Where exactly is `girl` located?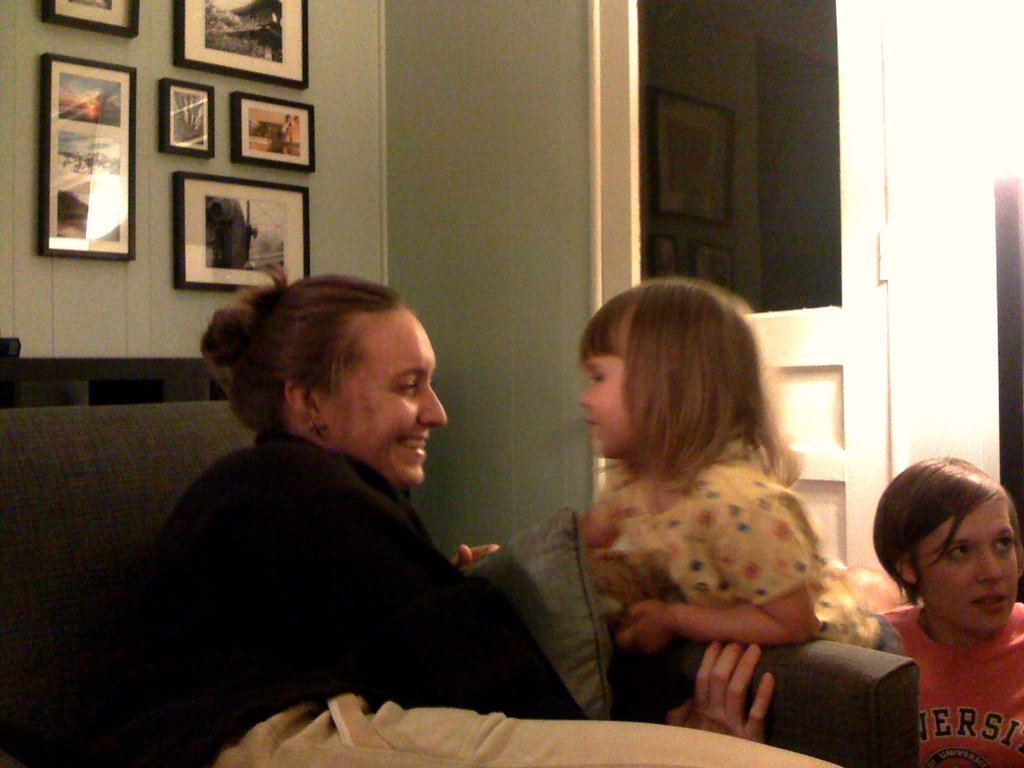
Its bounding box is select_region(578, 280, 907, 647).
